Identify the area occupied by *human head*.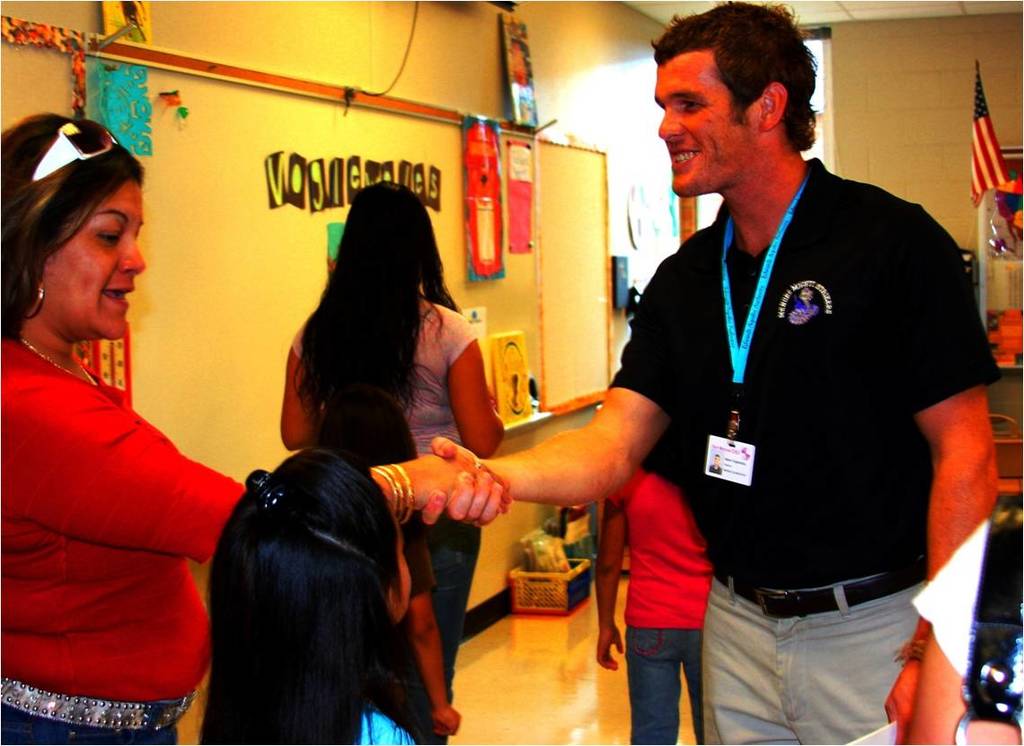
Area: 8,113,150,377.
